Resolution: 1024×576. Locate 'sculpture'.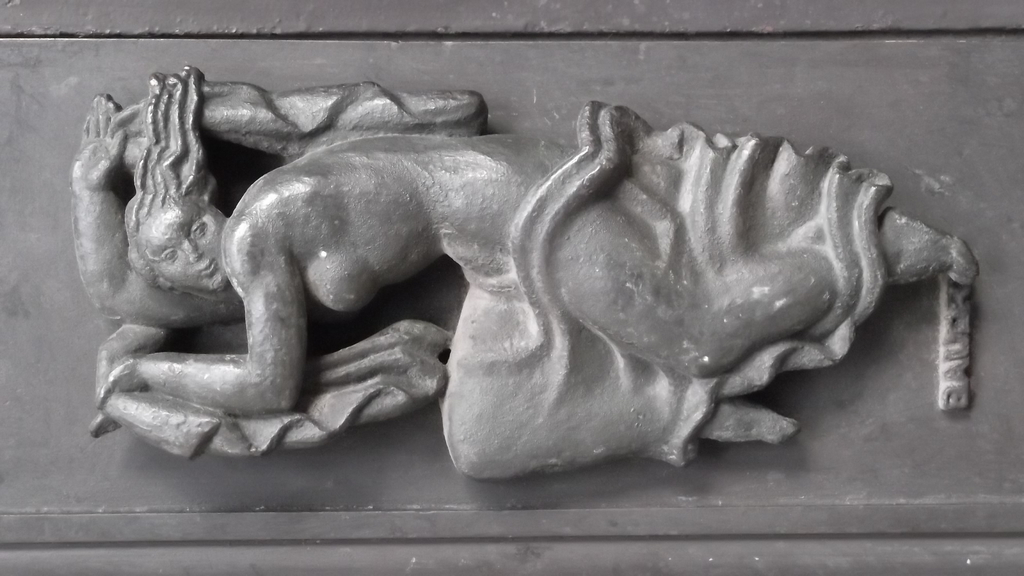
crop(75, 72, 985, 490).
